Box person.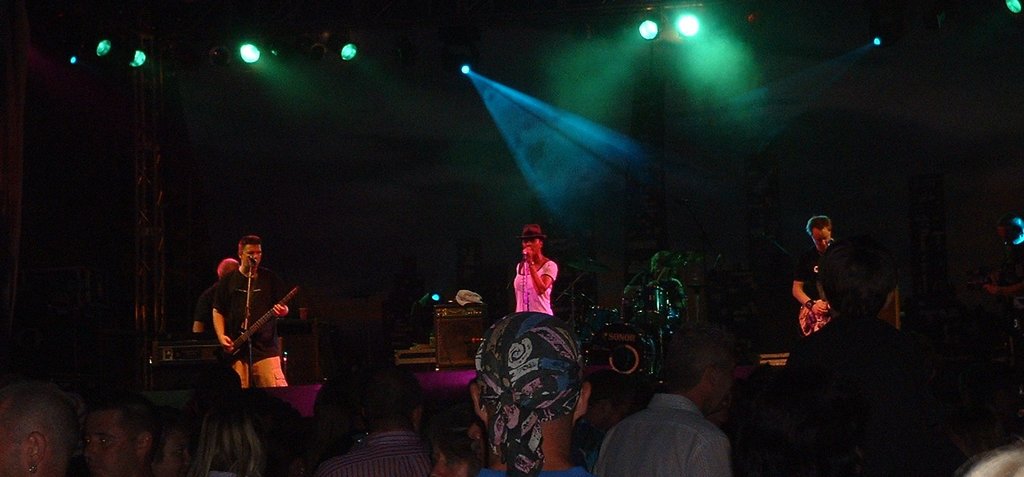
box=[514, 230, 555, 314].
